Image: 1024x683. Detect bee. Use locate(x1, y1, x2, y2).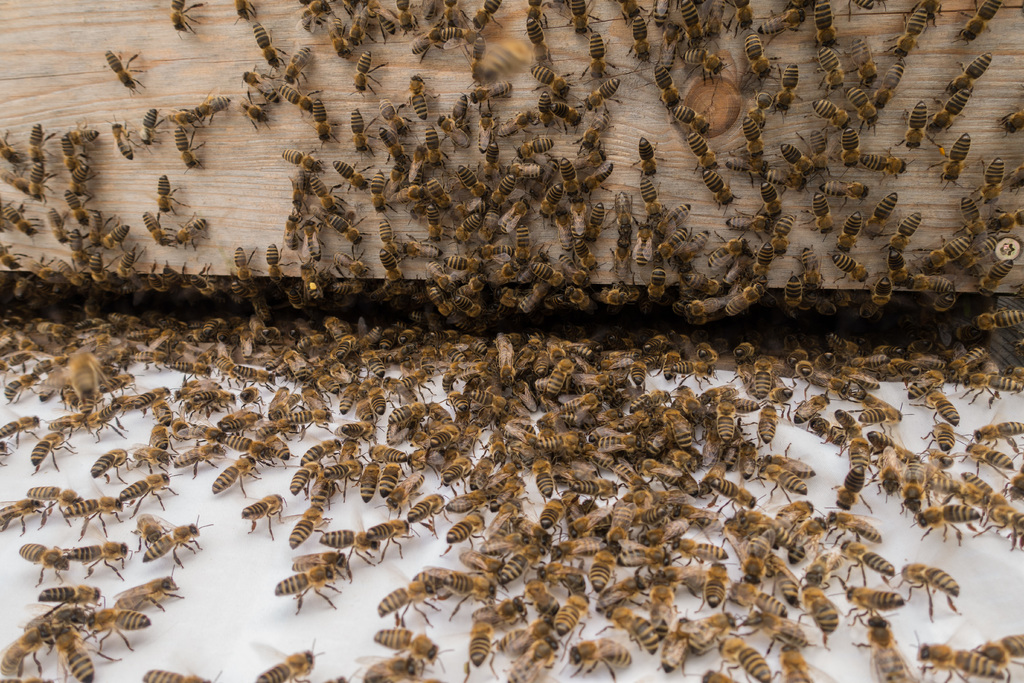
locate(348, 47, 391, 99).
